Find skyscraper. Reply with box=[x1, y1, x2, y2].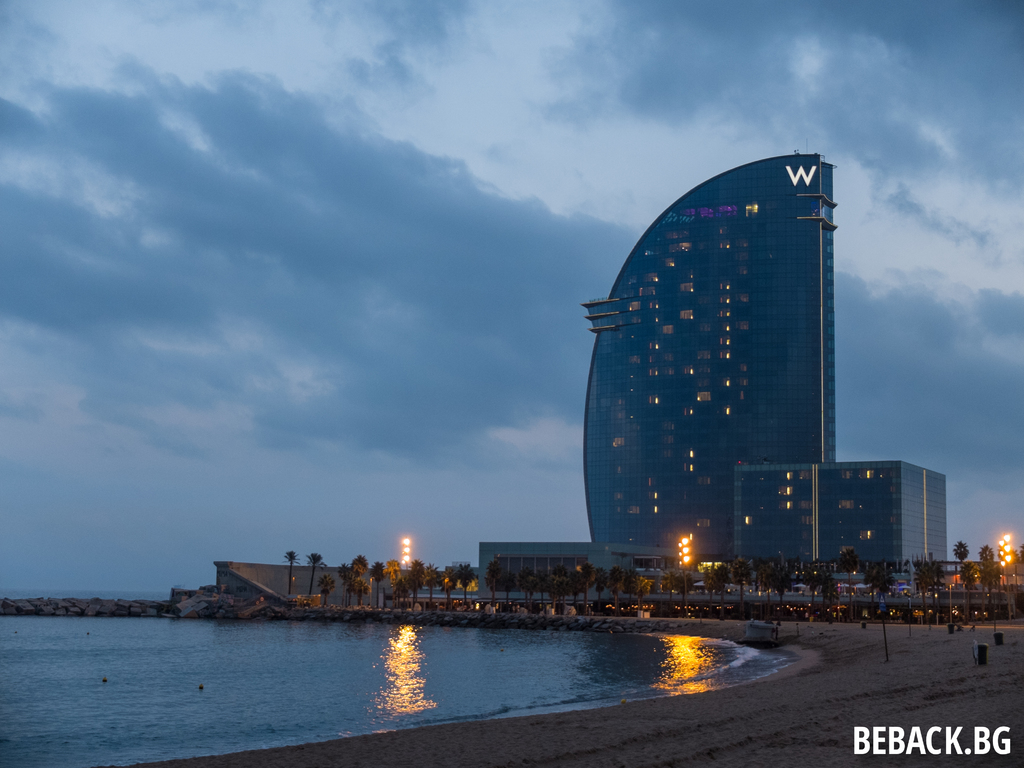
box=[578, 152, 950, 563].
